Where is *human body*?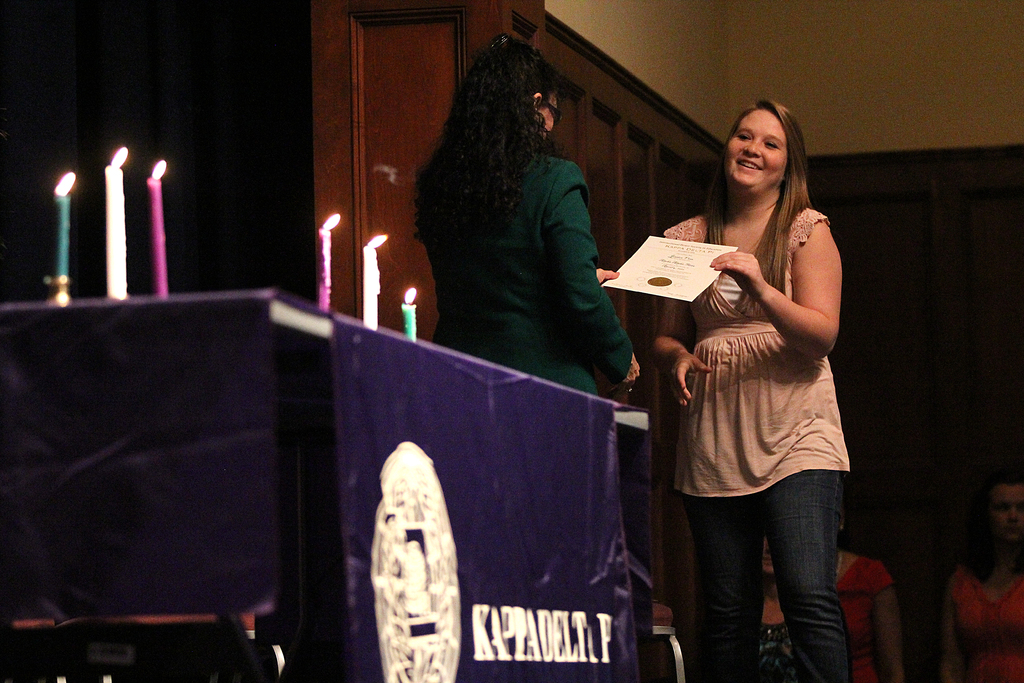
[410,151,637,402].
